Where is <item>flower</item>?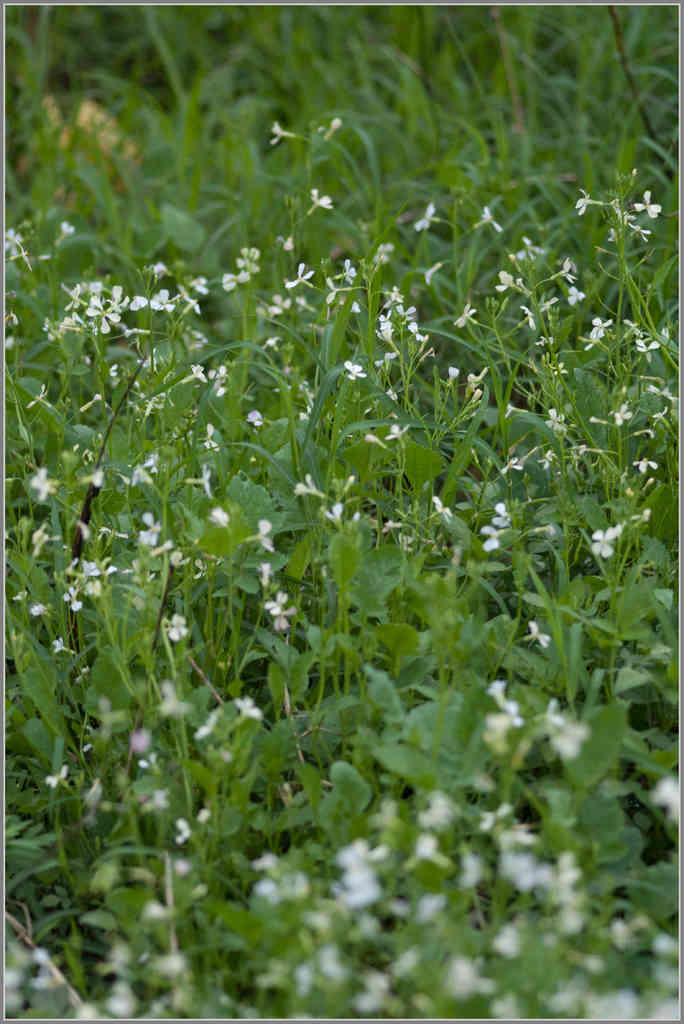
rect(29, 466, 59, 501).
